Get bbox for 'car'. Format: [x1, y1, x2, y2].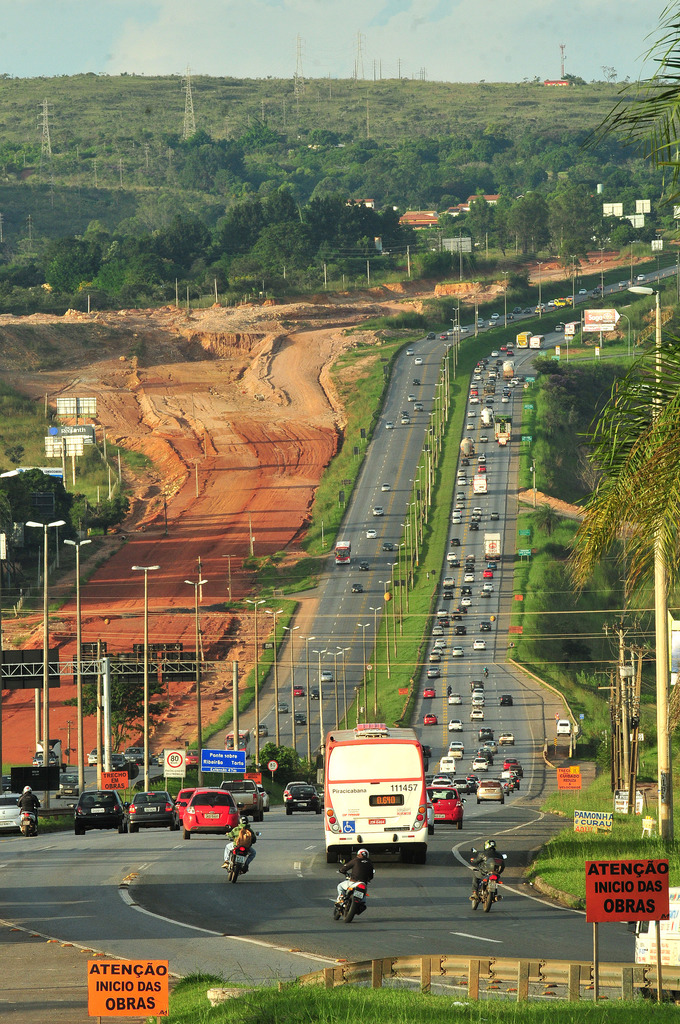
[597, 284, 604, 289].
